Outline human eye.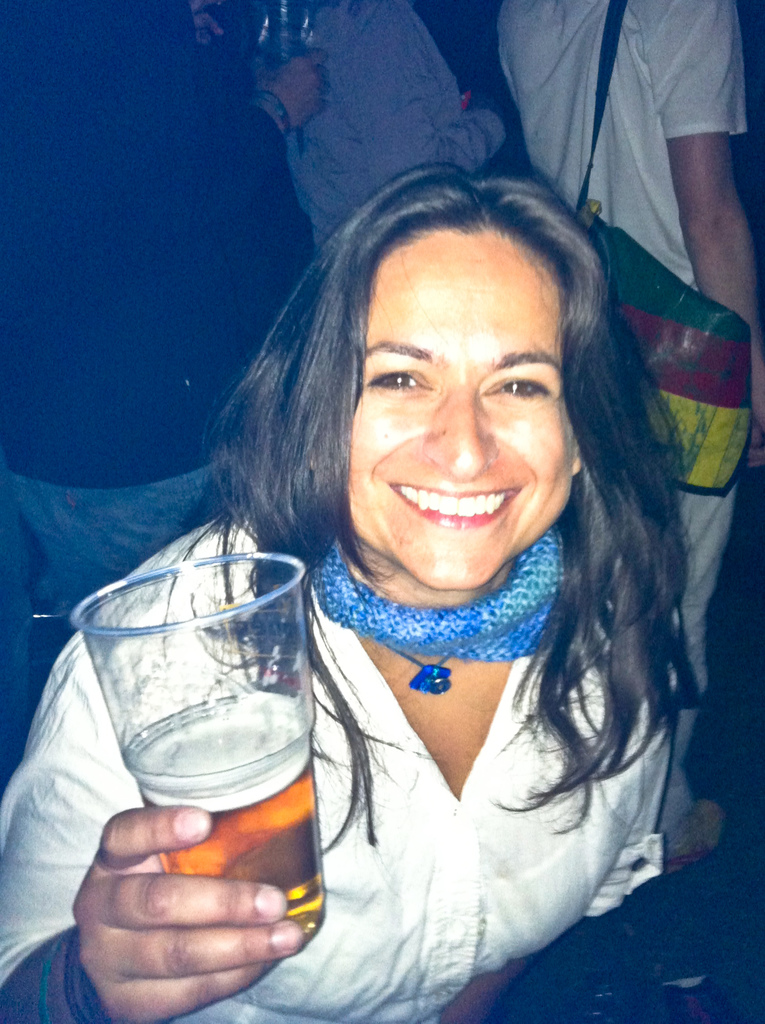
Outline: <bbox>482, 374, 551, 398</bbox>.
